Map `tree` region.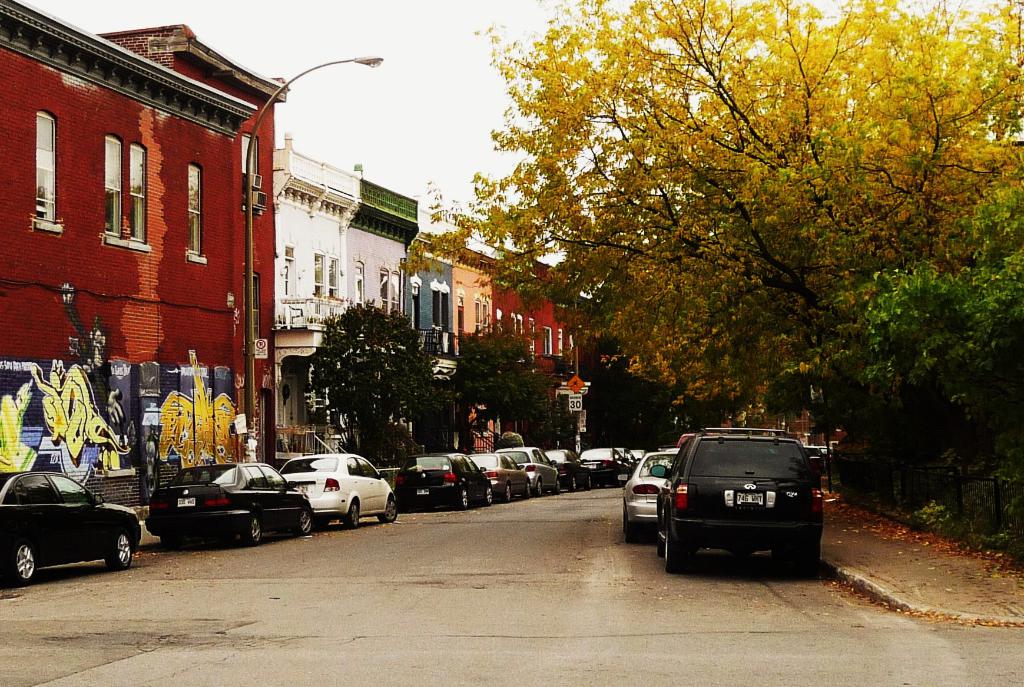
Mapped to l=748, t=351, r=850, b=443.
